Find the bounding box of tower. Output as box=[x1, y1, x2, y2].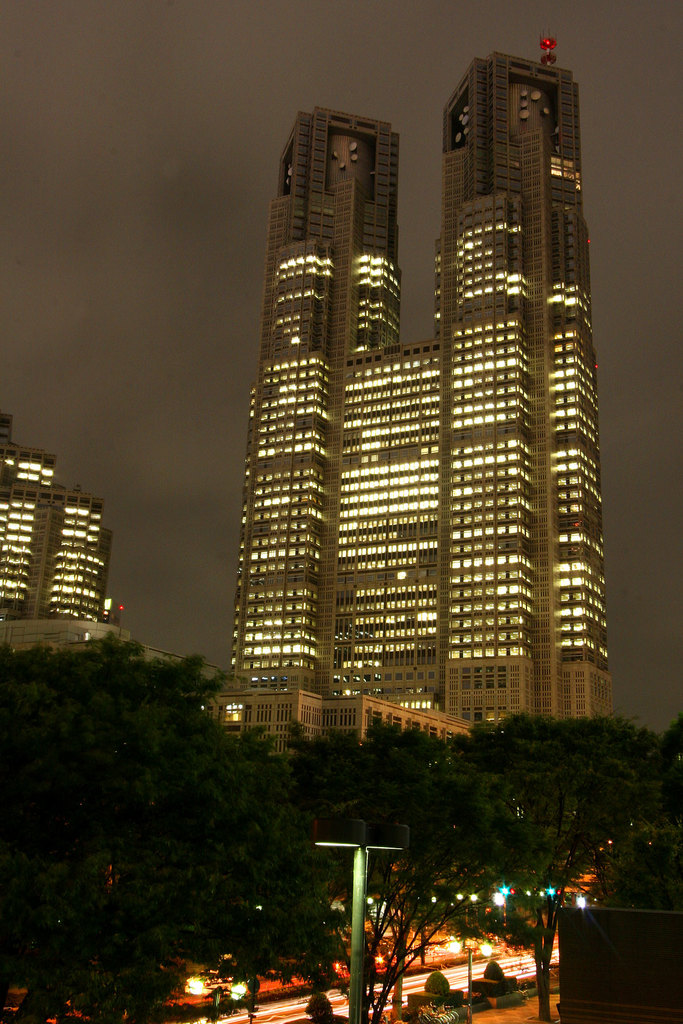
box=[203, 72, 637, 799].
